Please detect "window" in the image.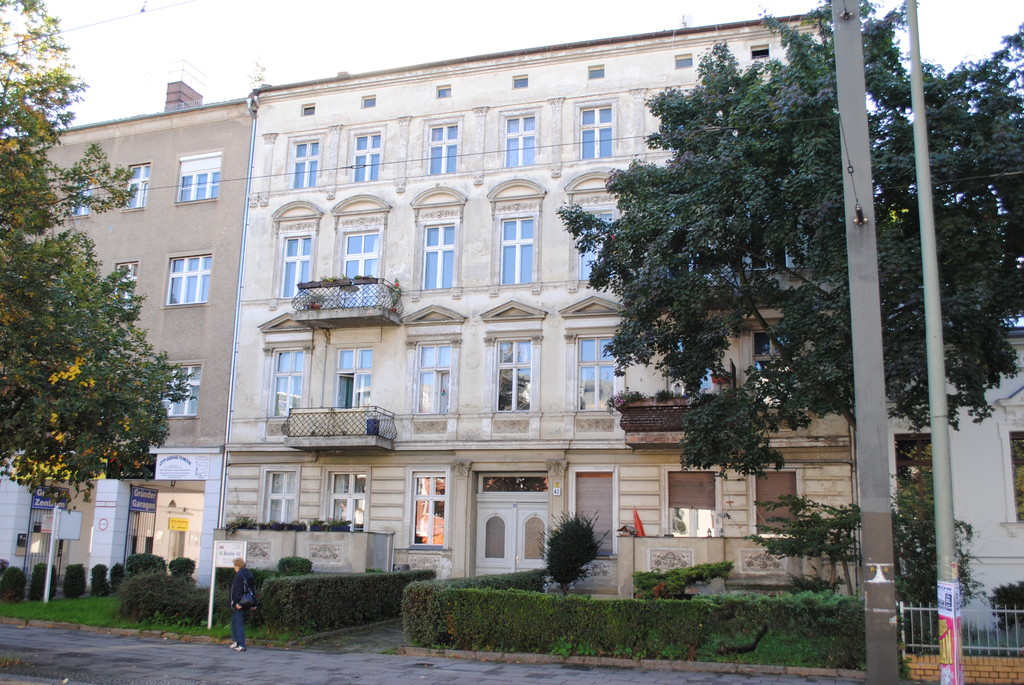
<bbox>663, 467, 724, 537</bbox>.
